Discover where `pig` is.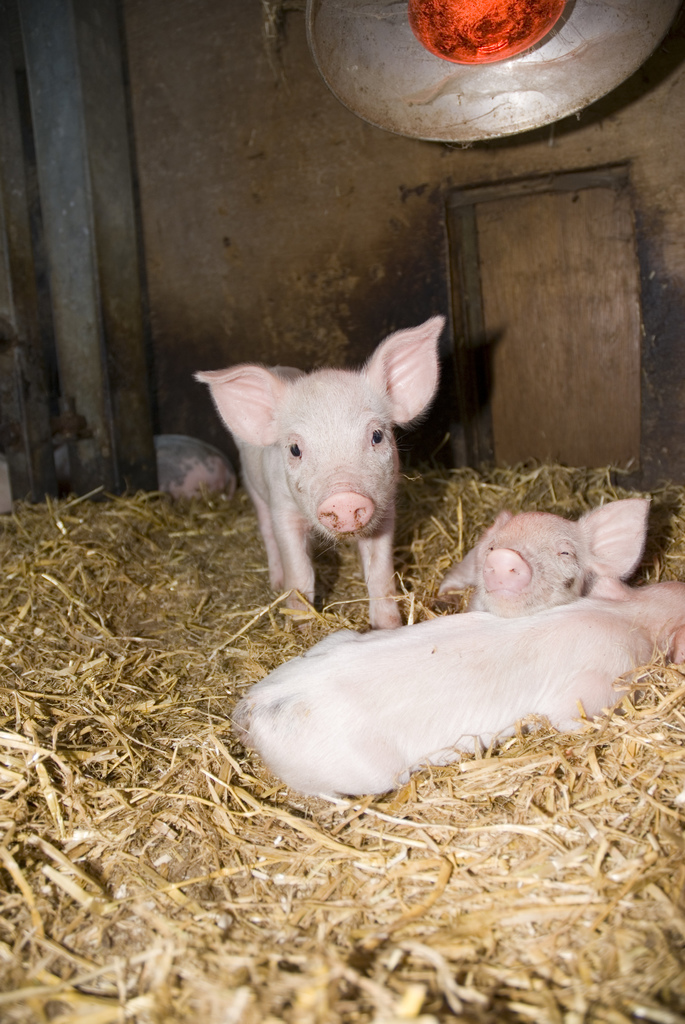
Discovered at 436:495:649:616.
